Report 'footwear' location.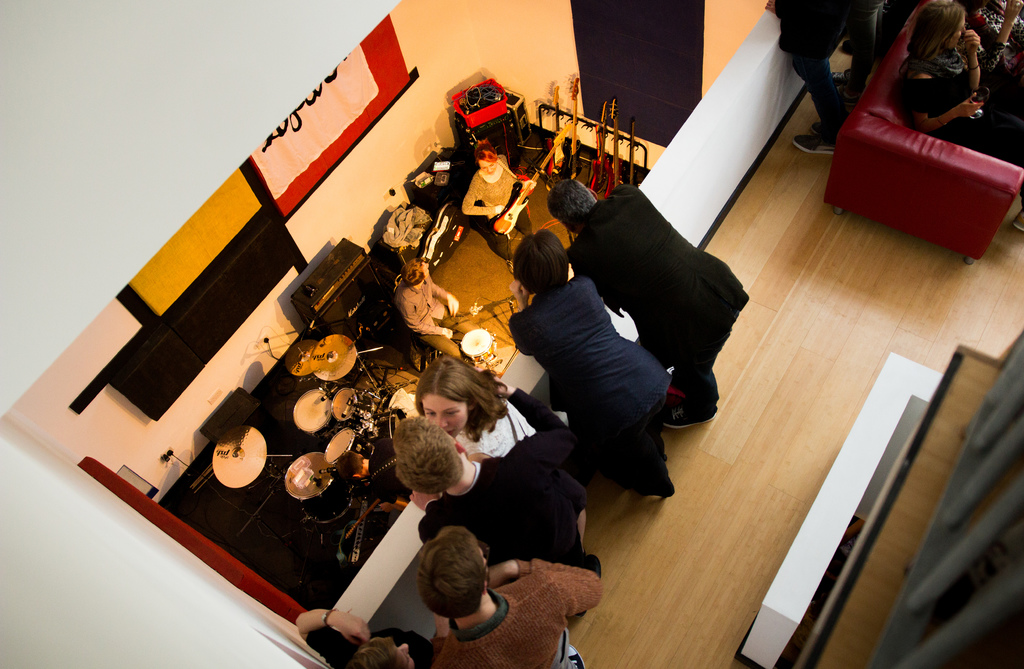
Report: 584 551 602 579.
